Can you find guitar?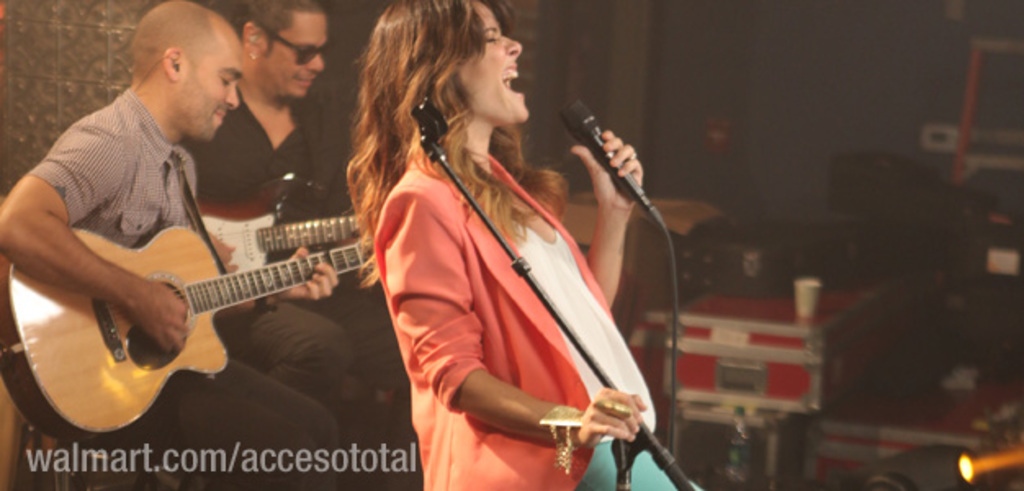
Yes, bounding box: bbox=(186, 169, 366, 309).
